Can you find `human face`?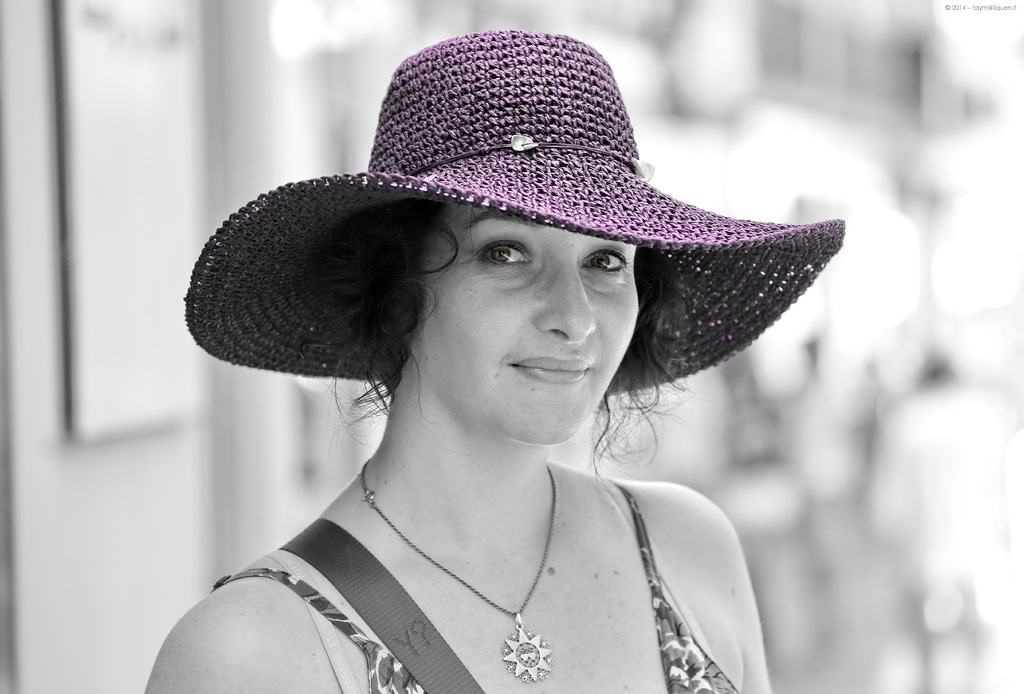
Yes, bounding box: bbox=(420, 202, 646, 444).
